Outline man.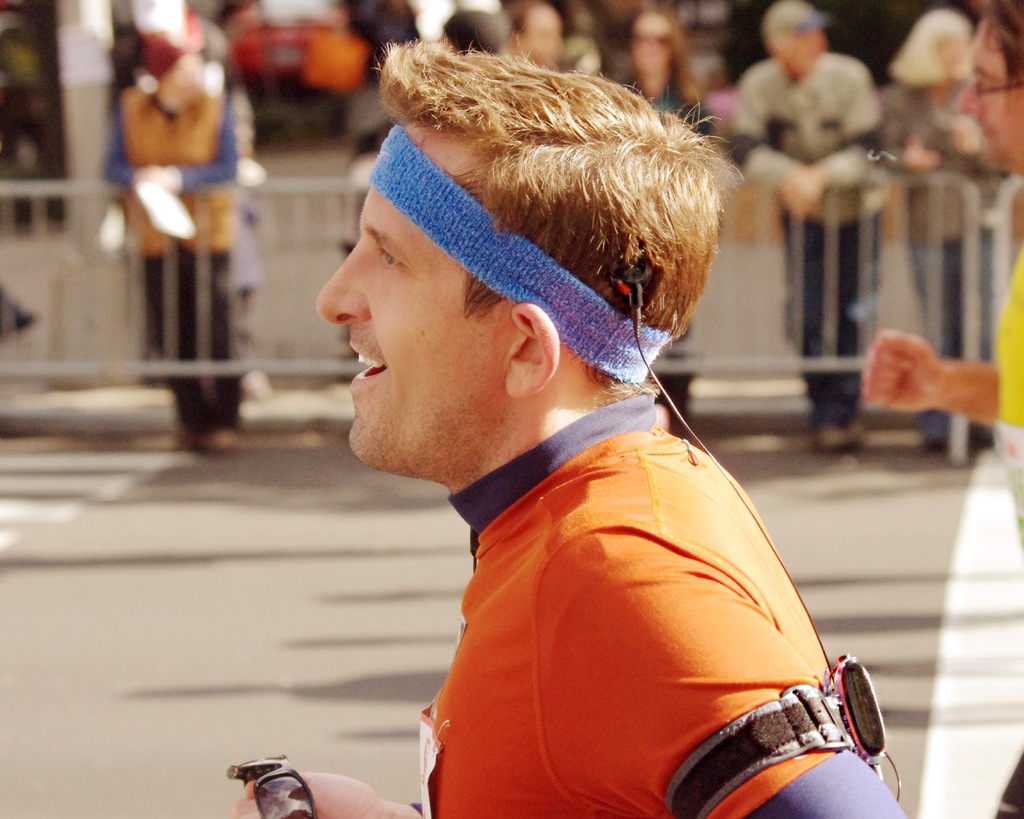
Outline: {"left": 865, "top": 0, "right": 1023, "bottom": 818}.
